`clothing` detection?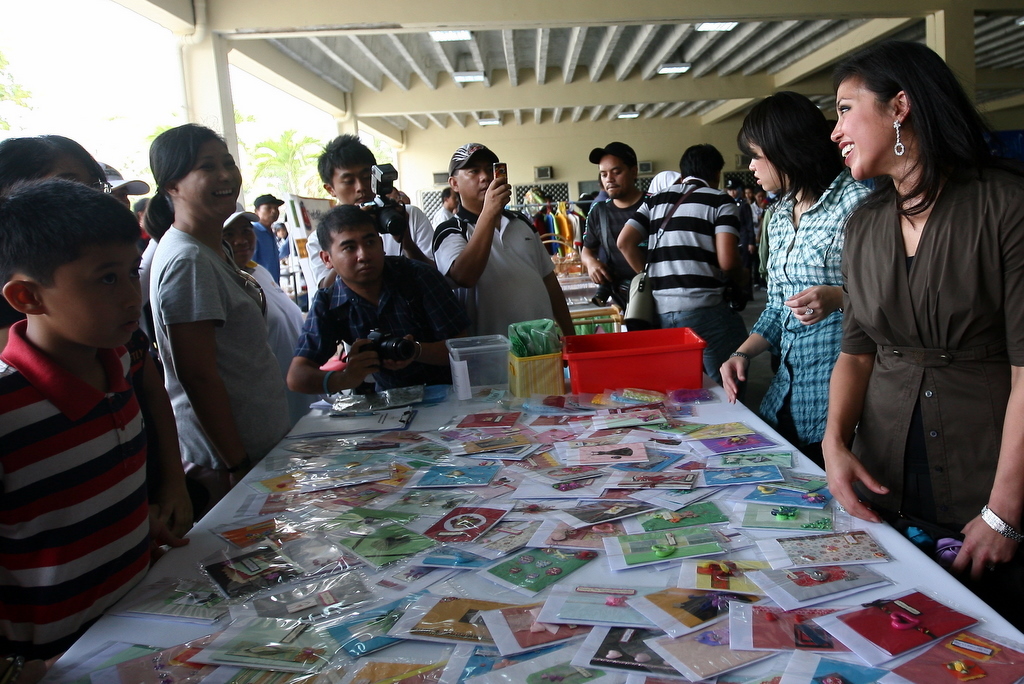
l=366, t=198, r=464, b=290
